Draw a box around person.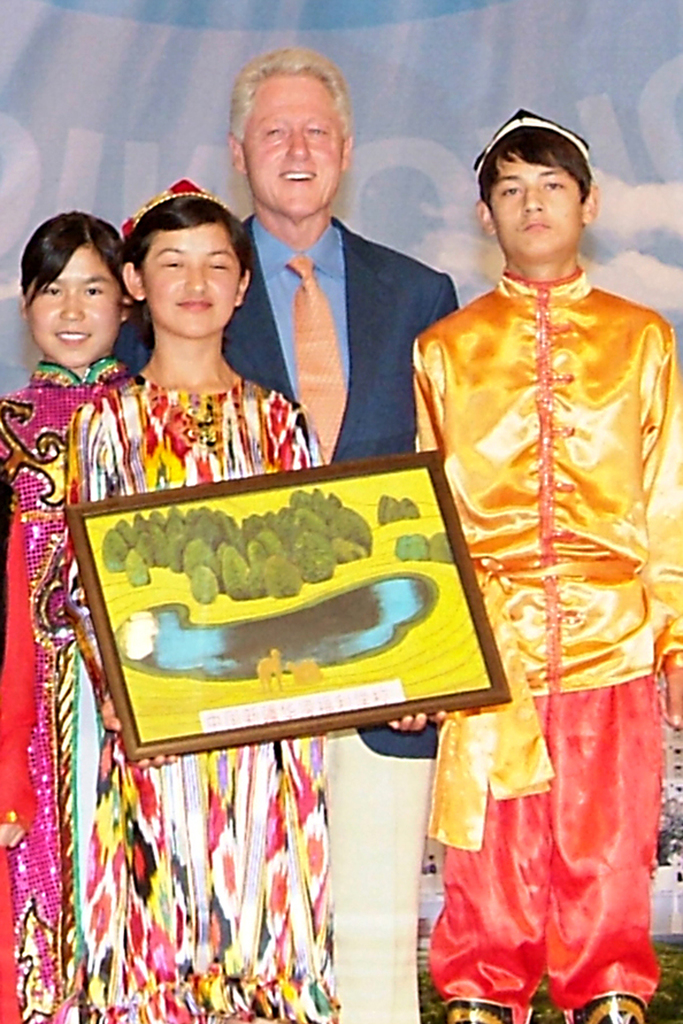
414/110/682/1023.
